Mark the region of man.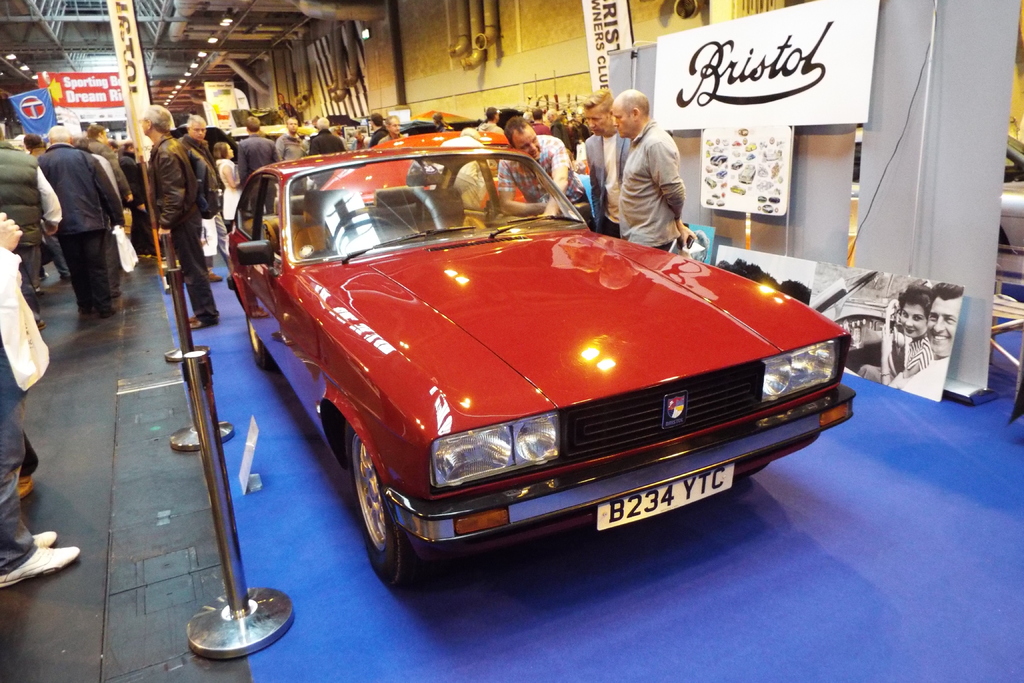
Region: region(140, 99, 220, 334).
